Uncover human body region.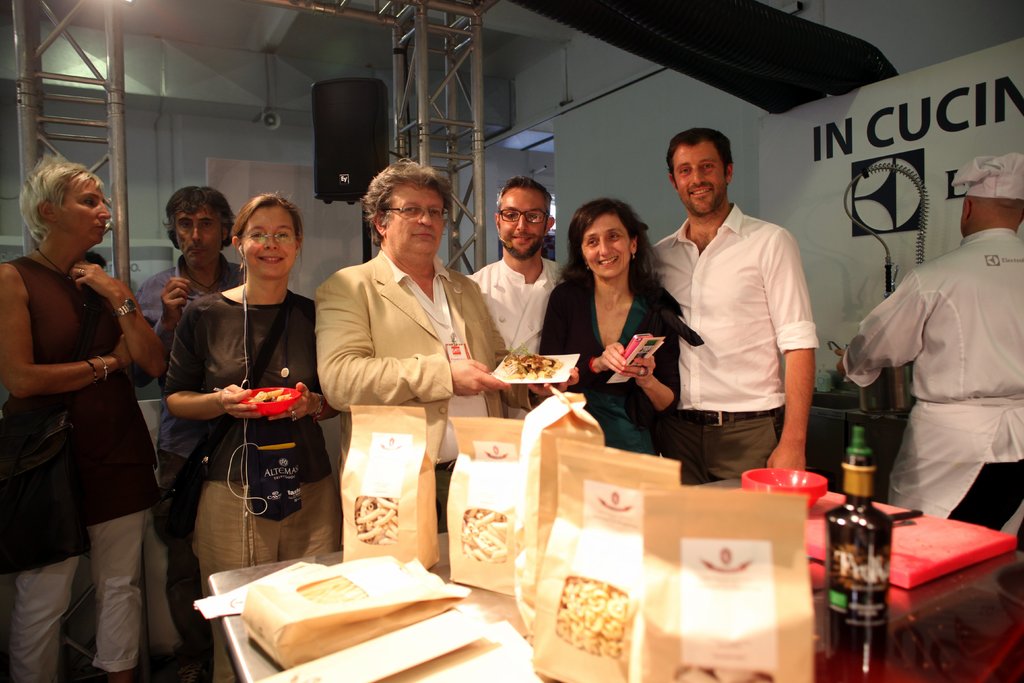
Uncovered: pyautogui.locateOnScreen(308, 159, 582, 524).
